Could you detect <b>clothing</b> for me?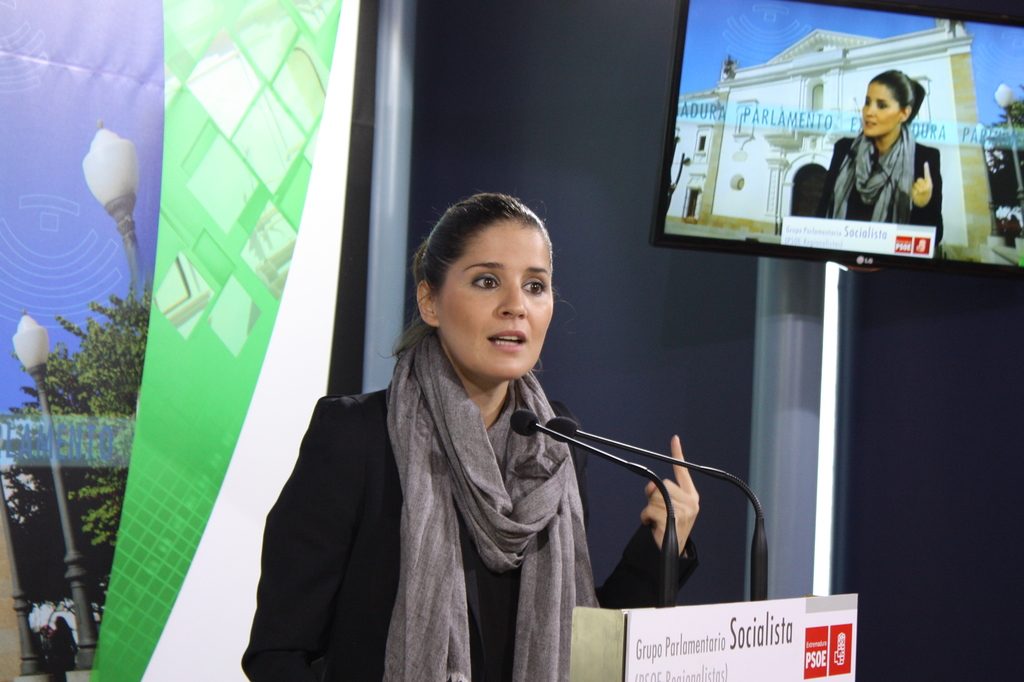
Detection result: [279, 253, 676, 681].
